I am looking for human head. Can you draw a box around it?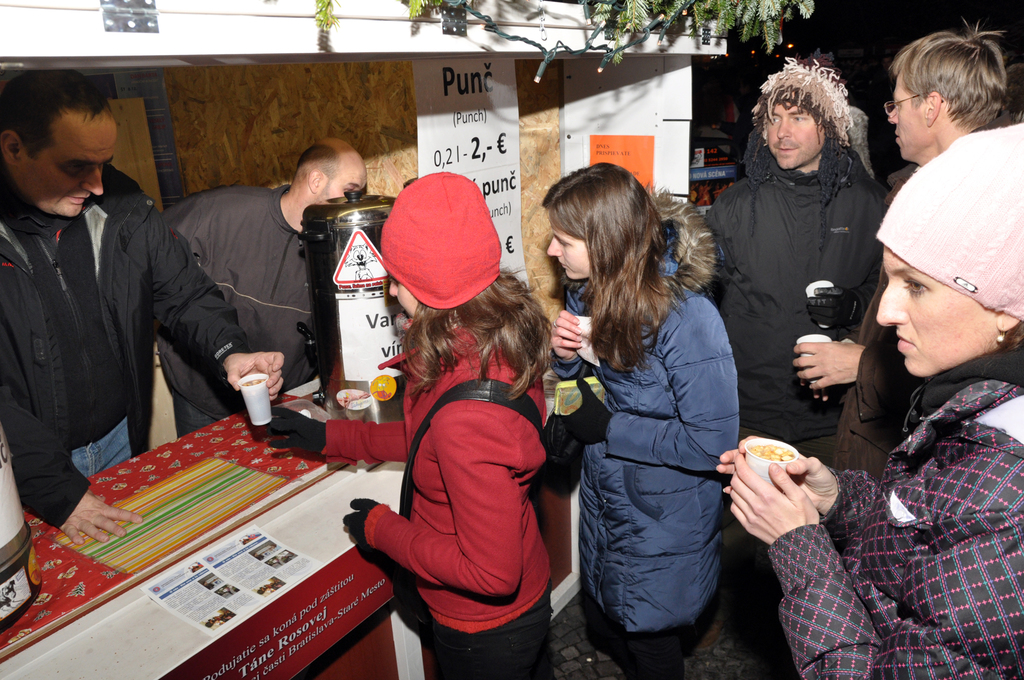
Sure, the bounding box is bbox=(888, 31, 1006, 161).
